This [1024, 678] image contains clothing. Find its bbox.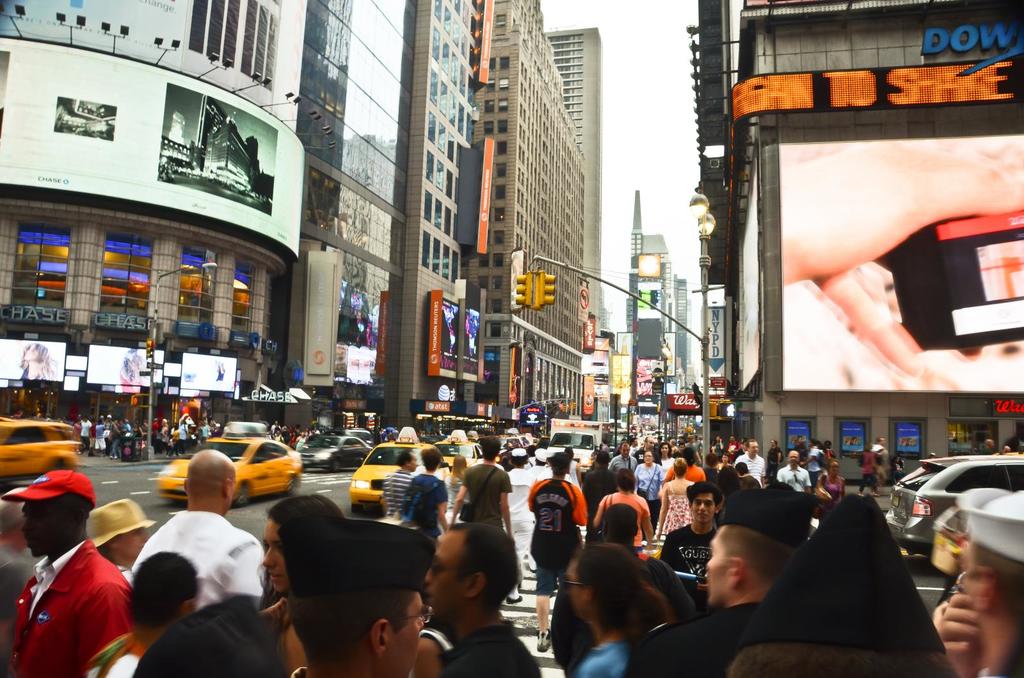
box(263, 592, 321, 677).
